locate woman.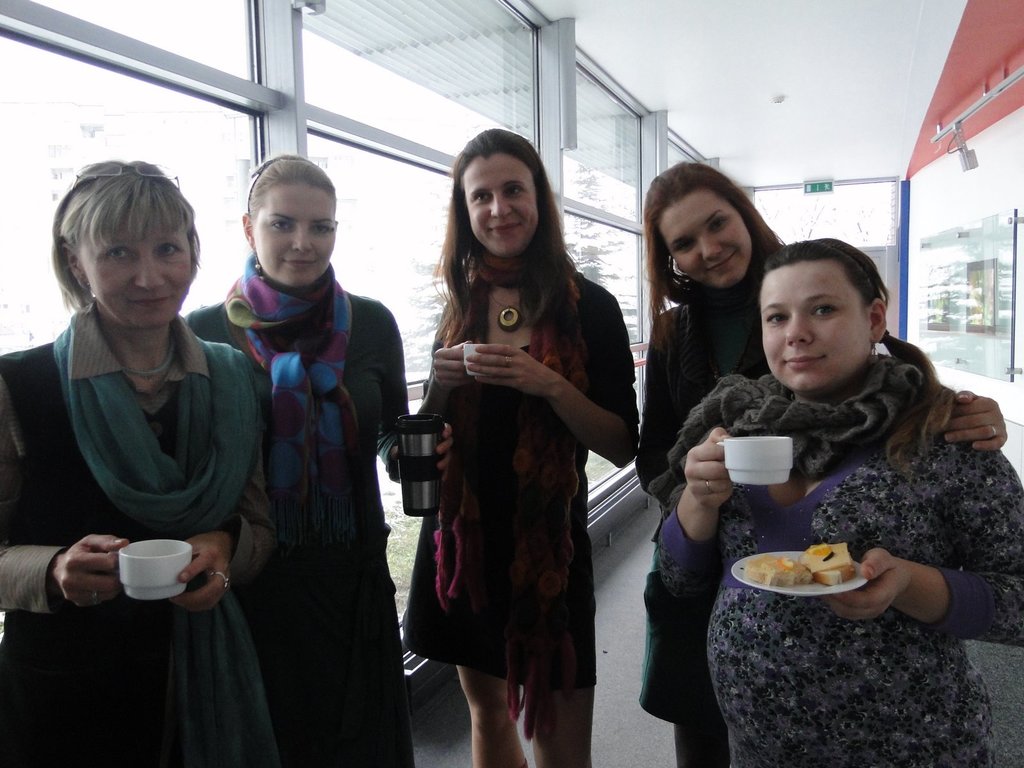
Bounding box: {"x1": 630, "y1": 156, "x2": 1006, "y2": 767}.
